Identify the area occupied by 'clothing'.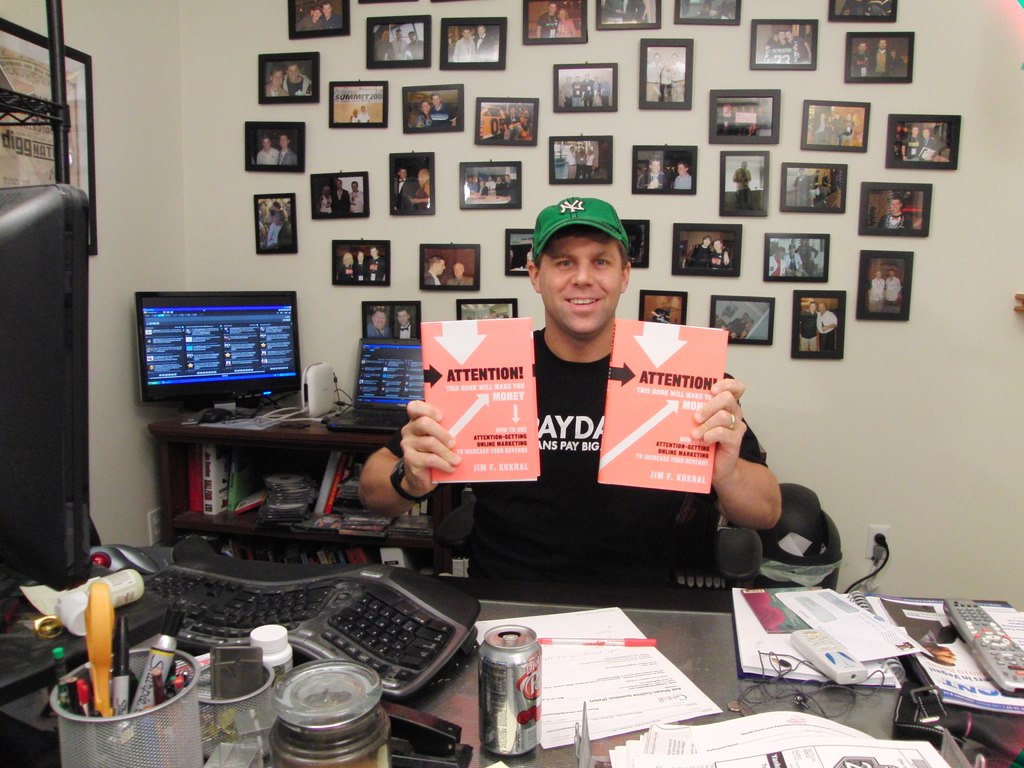
Area: rect(424, 269, 441, 286).
